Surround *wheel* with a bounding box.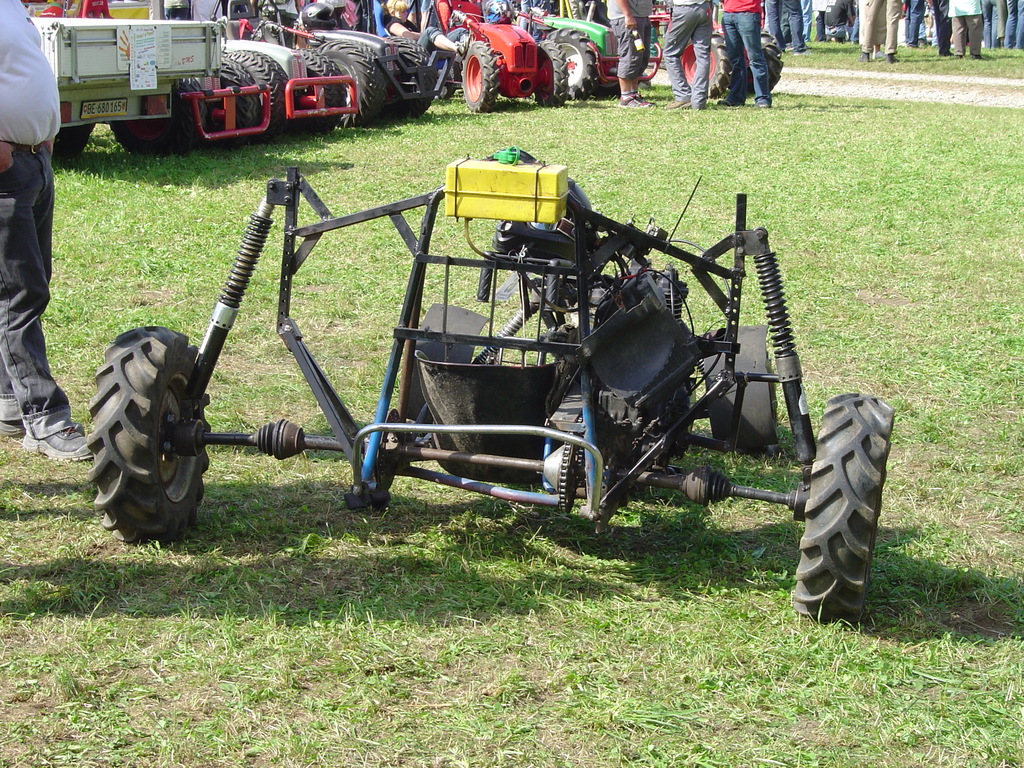
region(382, 34, 436, 120).
